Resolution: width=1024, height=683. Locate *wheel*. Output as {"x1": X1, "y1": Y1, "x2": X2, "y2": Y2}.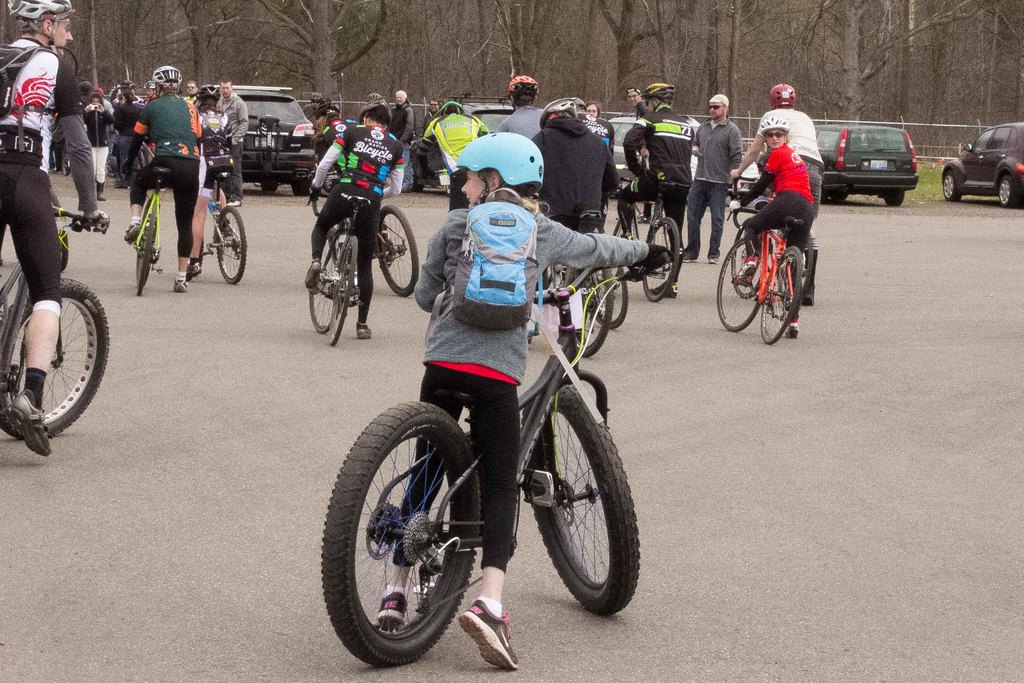
{"x1": 308, "y1": 228, "x2": 342, "y2": 333}.
